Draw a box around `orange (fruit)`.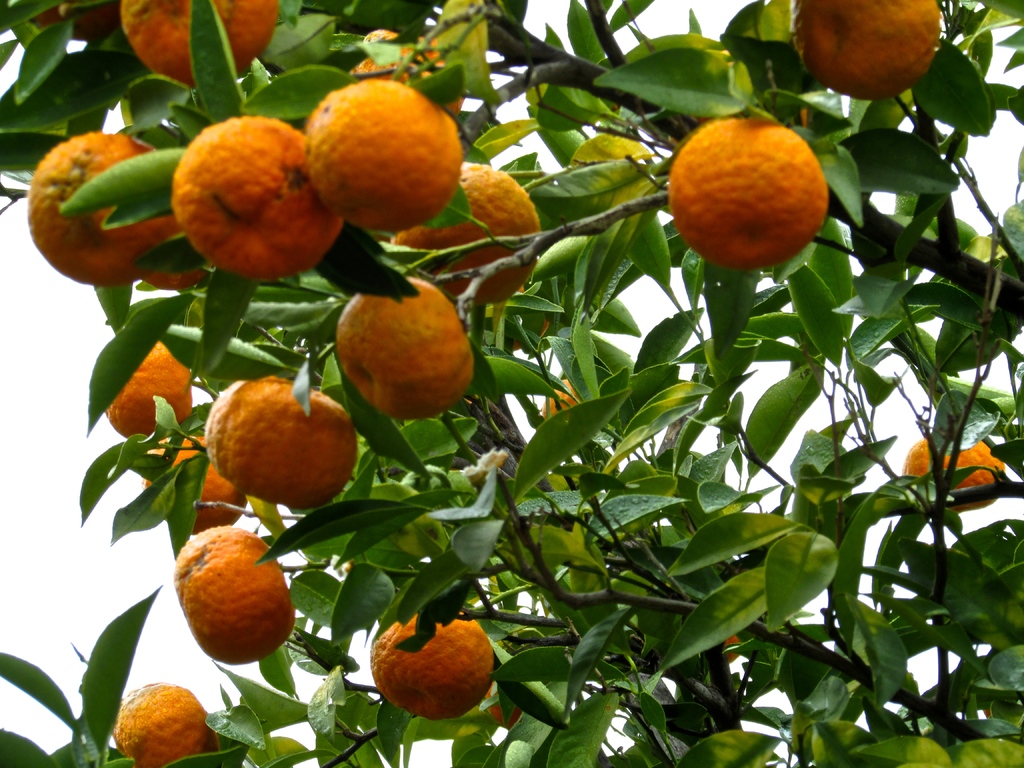
pyautogui.locateOnScreen(111, 679, 220, 760).
